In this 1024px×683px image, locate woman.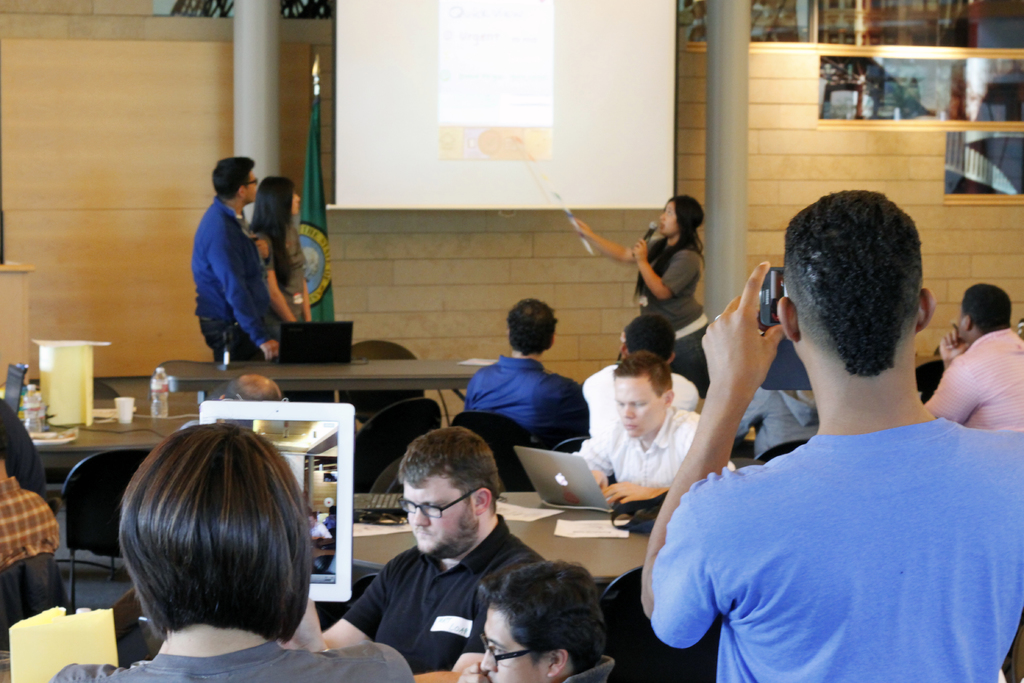
Bounding box: bbox=[596, 199, 731, 359].
